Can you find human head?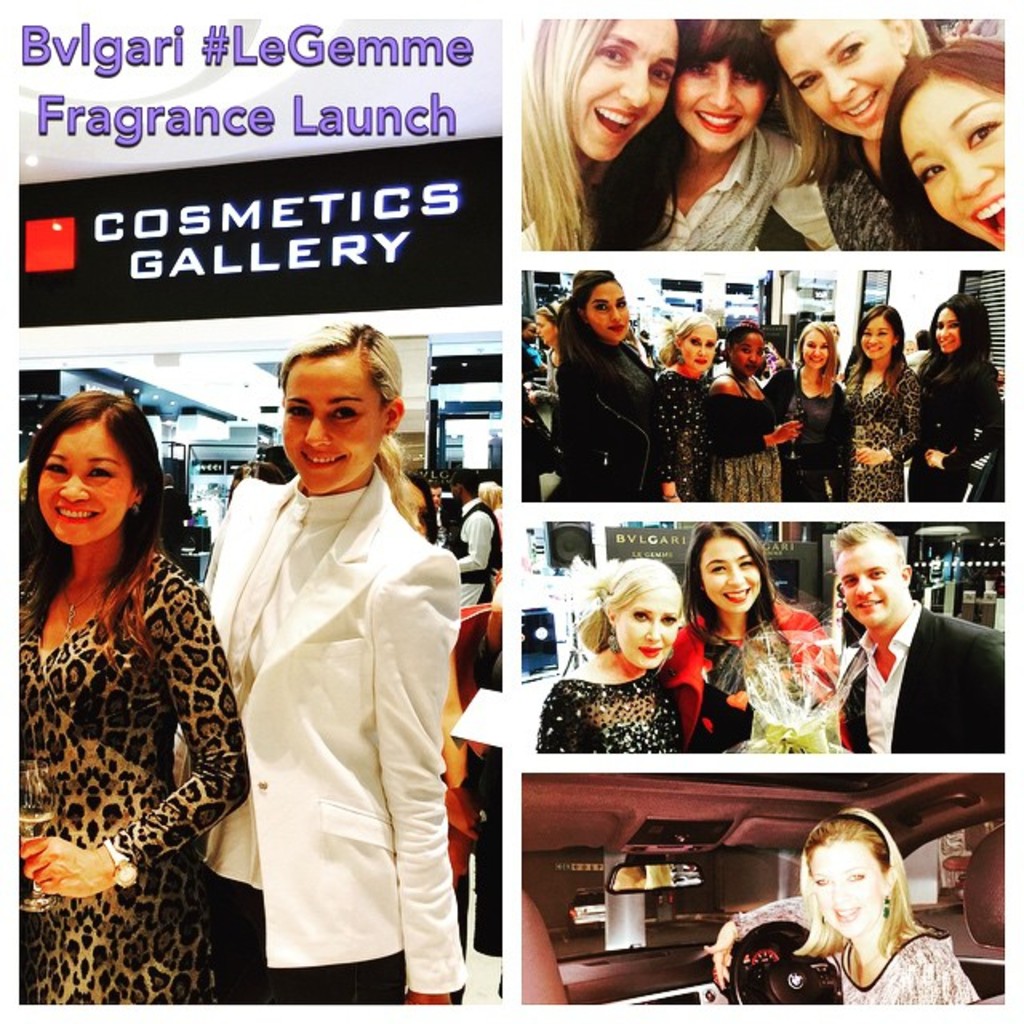
Yes, bounding box: 570/555/690/667.
